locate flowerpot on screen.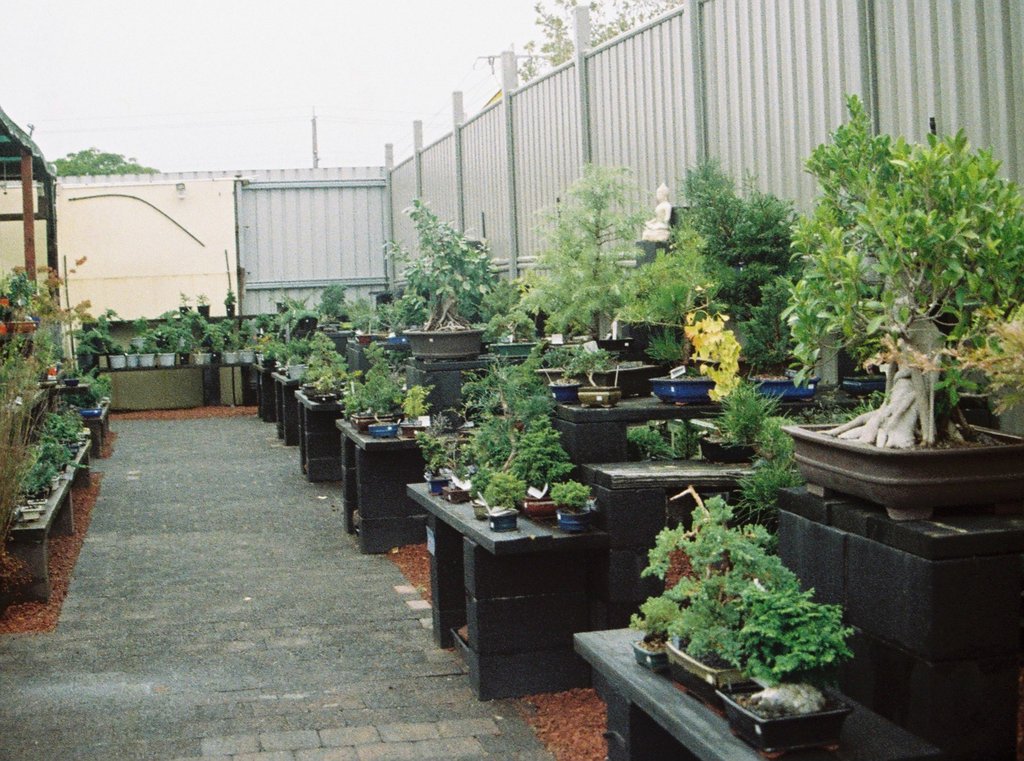
On screen at <region>717, 676, 856, 750</region>.
